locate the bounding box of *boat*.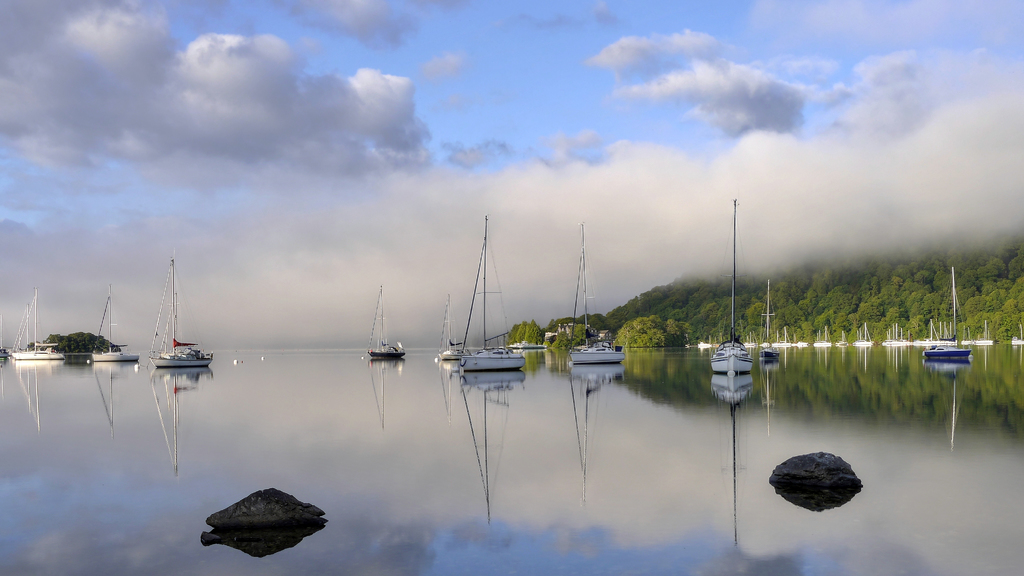
Bounding box: Rect(852, 319, 871, 347).
